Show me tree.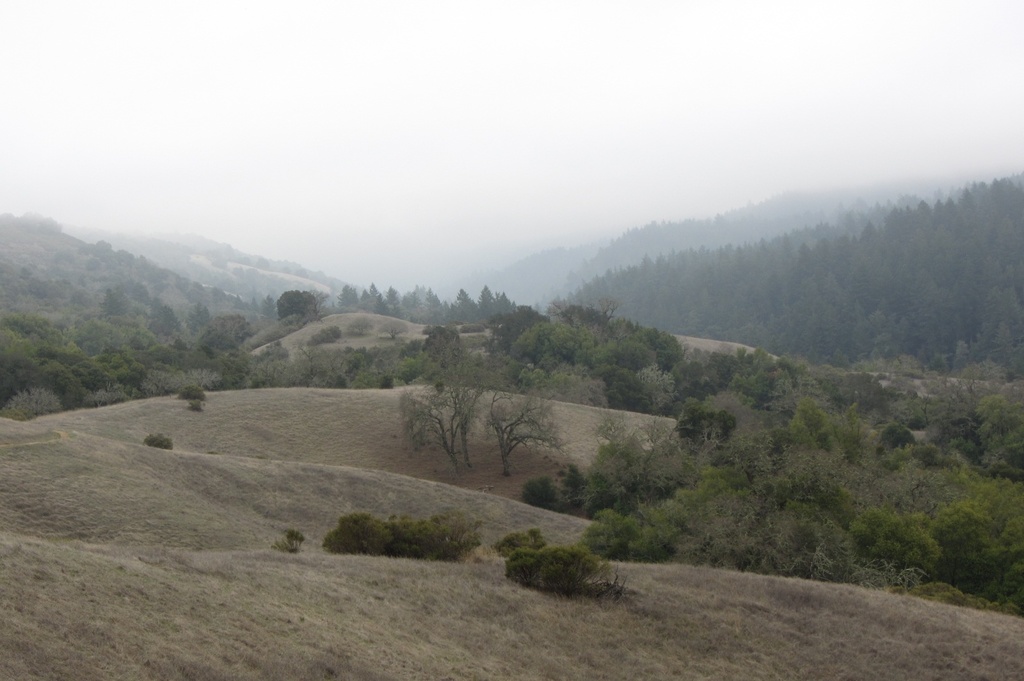
tree is here: locate(179, 381, 204, 399).
